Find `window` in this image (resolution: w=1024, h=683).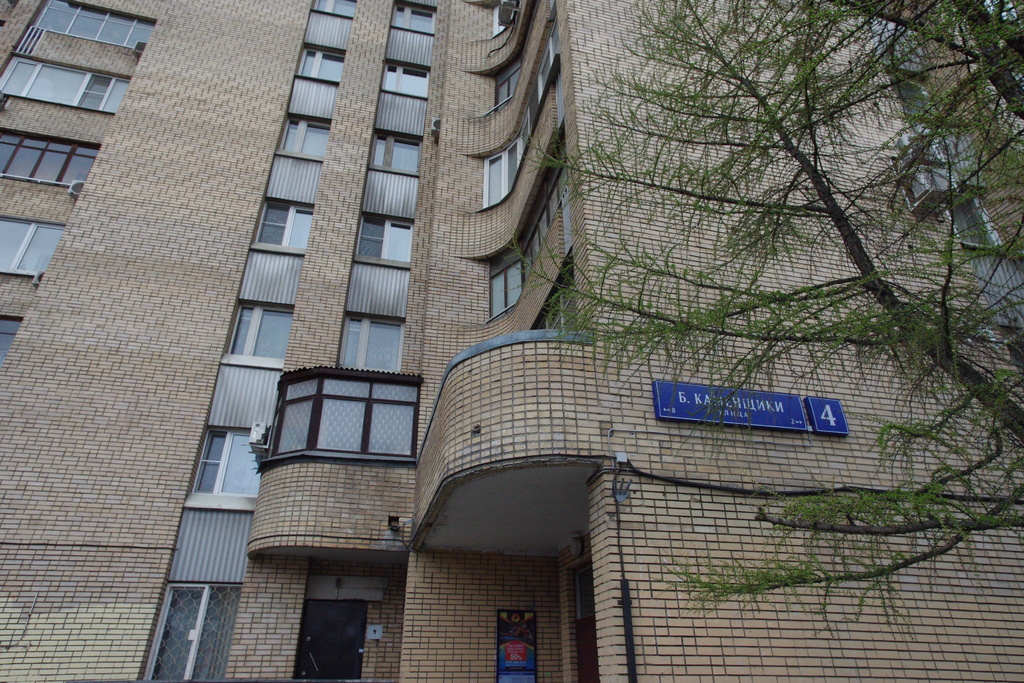
BBox(228, 297, 295, 361).
